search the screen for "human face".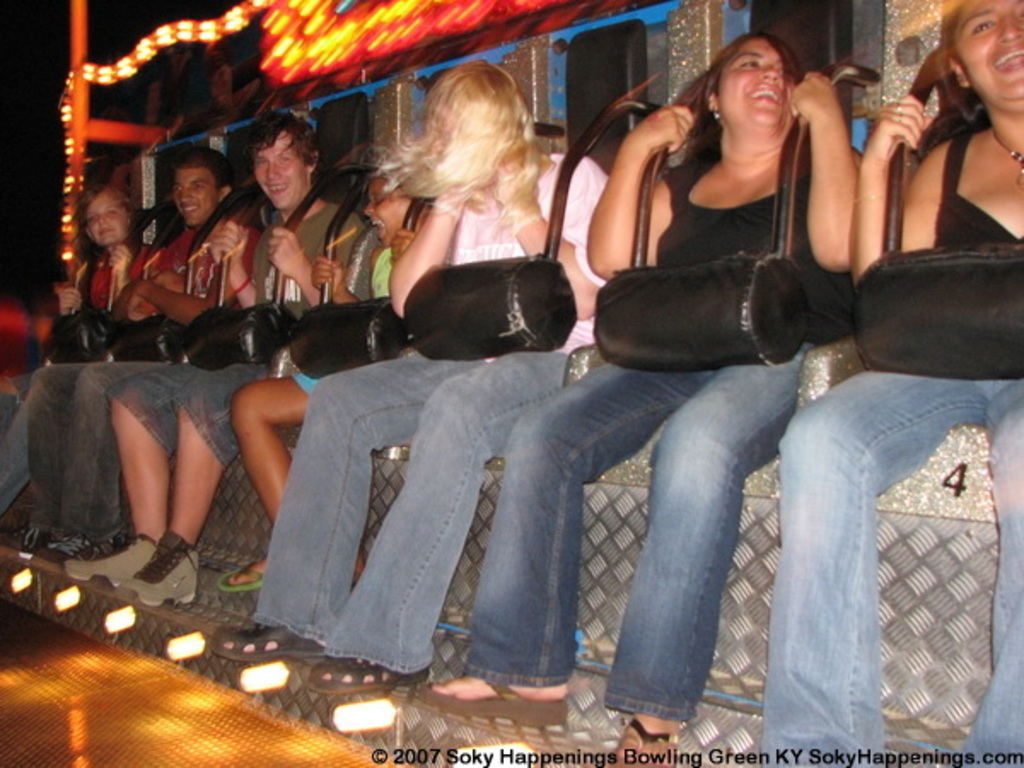
Found at BBox(956, 0, 1022, 109).
